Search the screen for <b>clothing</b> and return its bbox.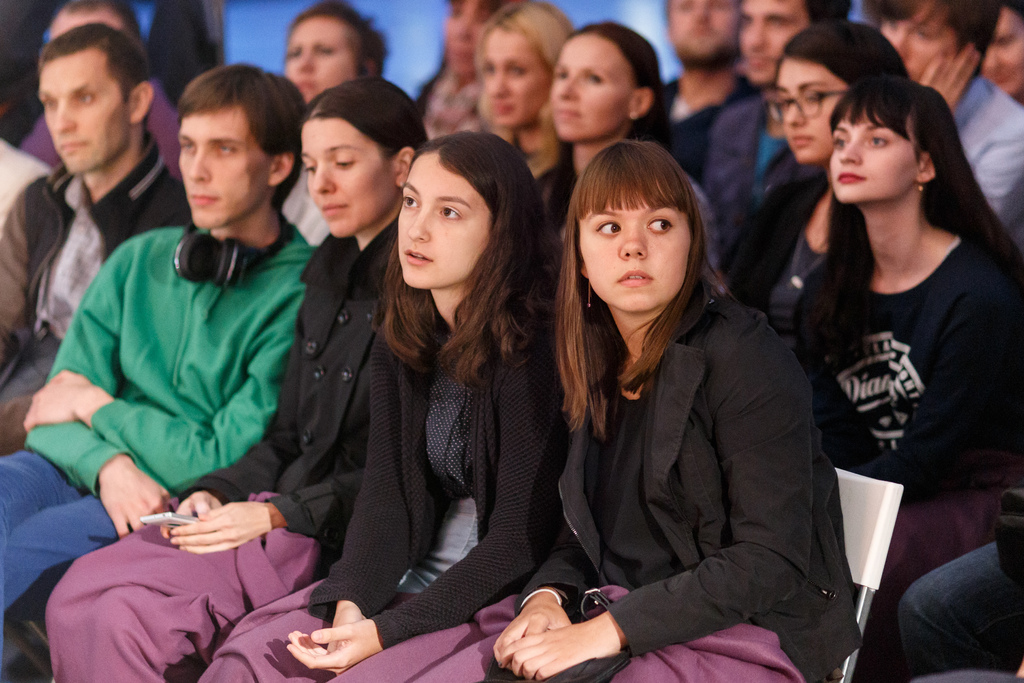
Found: 14, 74, 178, 186.
